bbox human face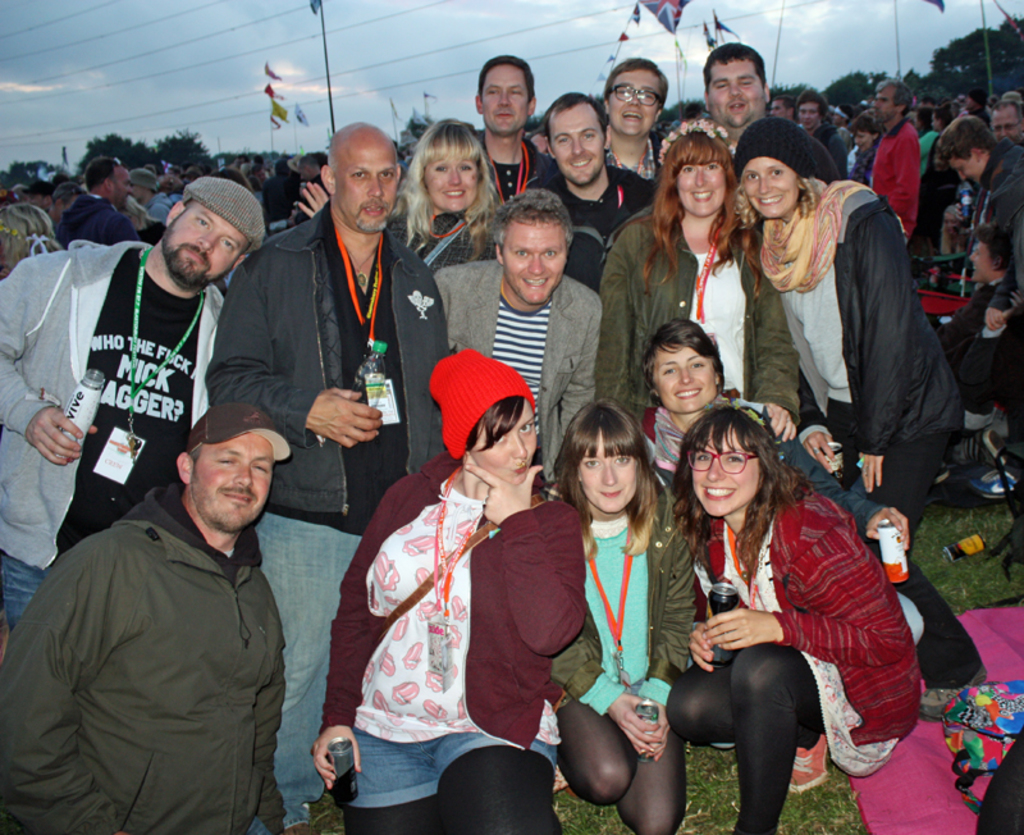
{"x1": 161, "y1": 205, "x2": 252, "y2": 298}
